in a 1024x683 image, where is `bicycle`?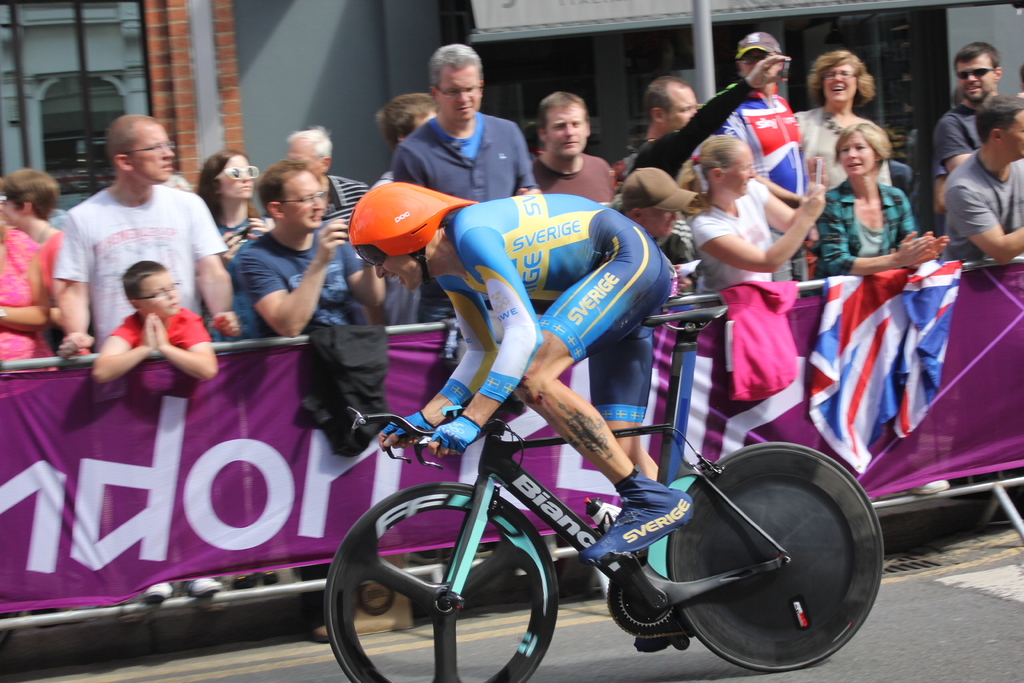
rect(318, 272, 883, 682).
